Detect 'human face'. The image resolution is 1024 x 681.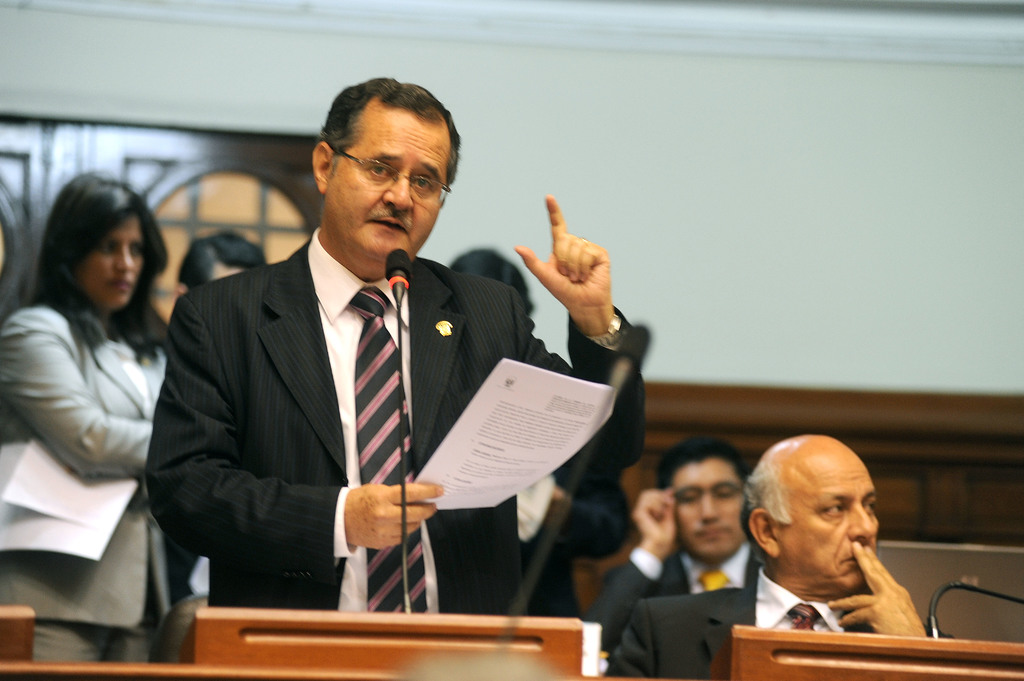
bbox=(79, 213, 145, 310).
